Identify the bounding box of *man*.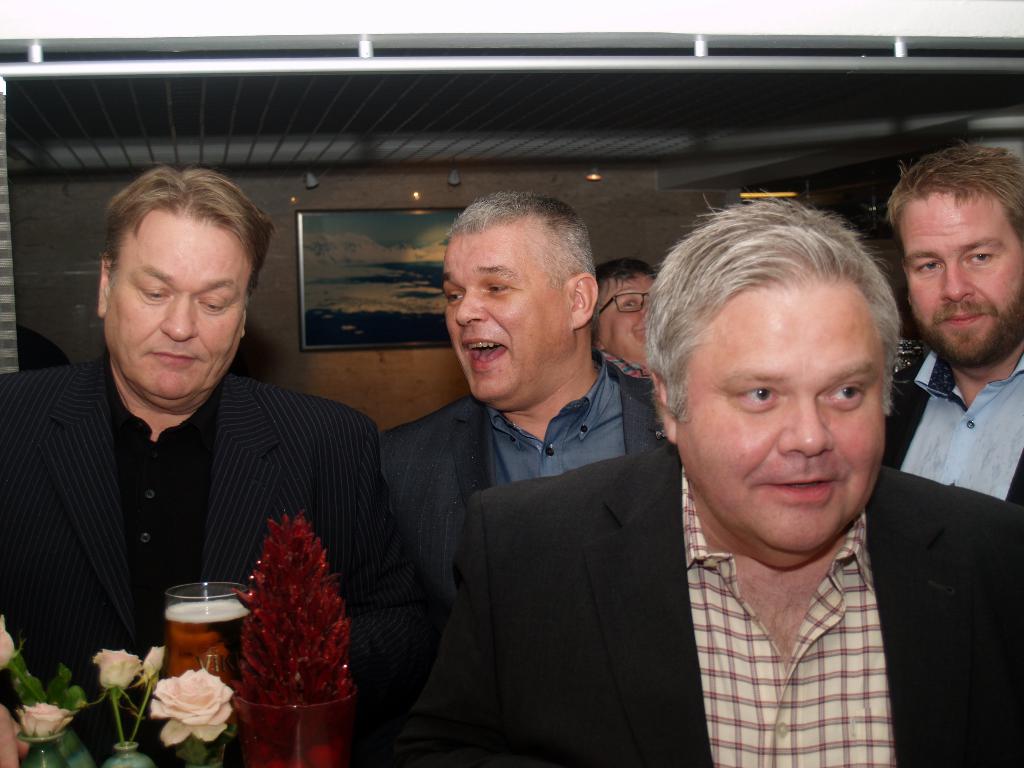
left=593, top=253, right=662, bottom=385.
